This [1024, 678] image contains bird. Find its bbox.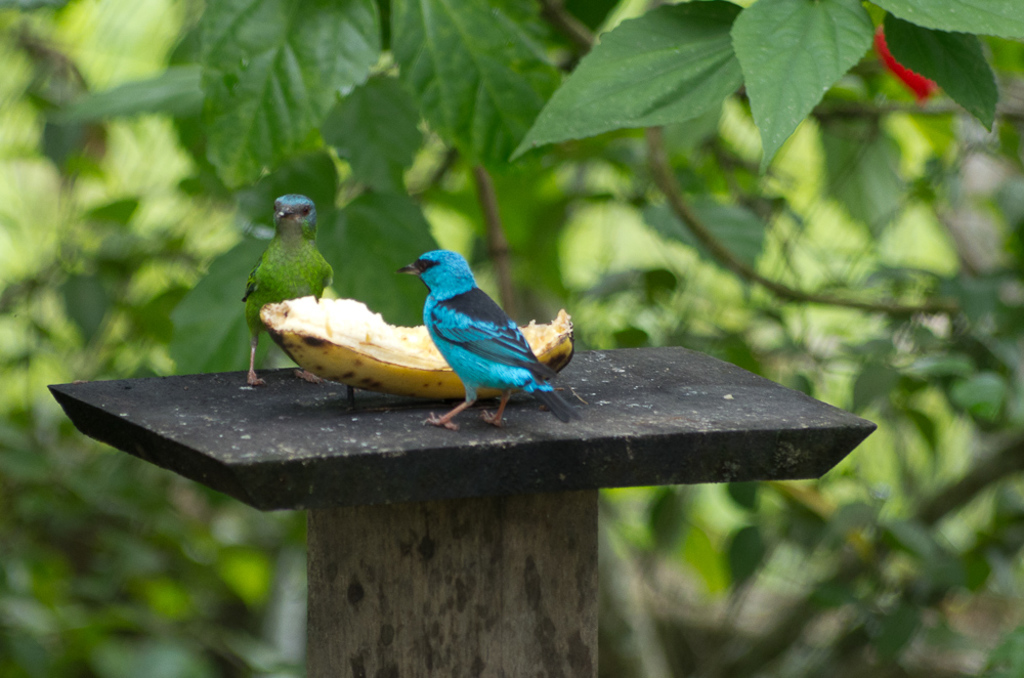
{"left": 386, "top": 244, "right": 574, "bottom": 418}.
